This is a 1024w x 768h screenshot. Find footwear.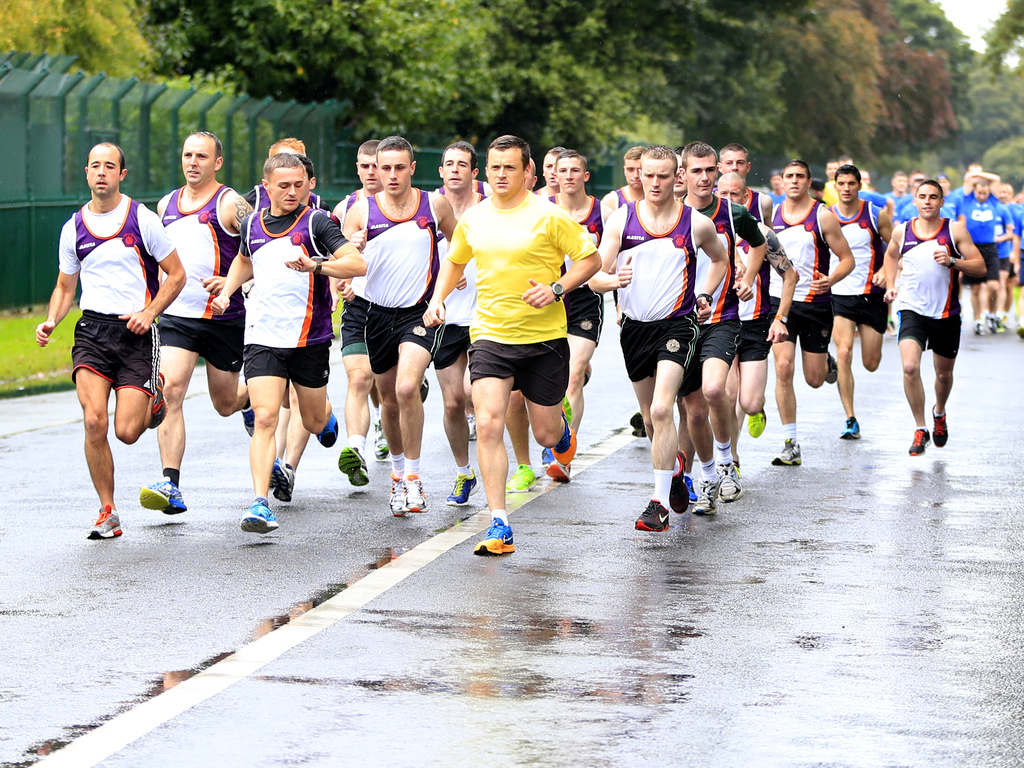
Bounding box: left=779, top=442, right=801, bottom=463.
